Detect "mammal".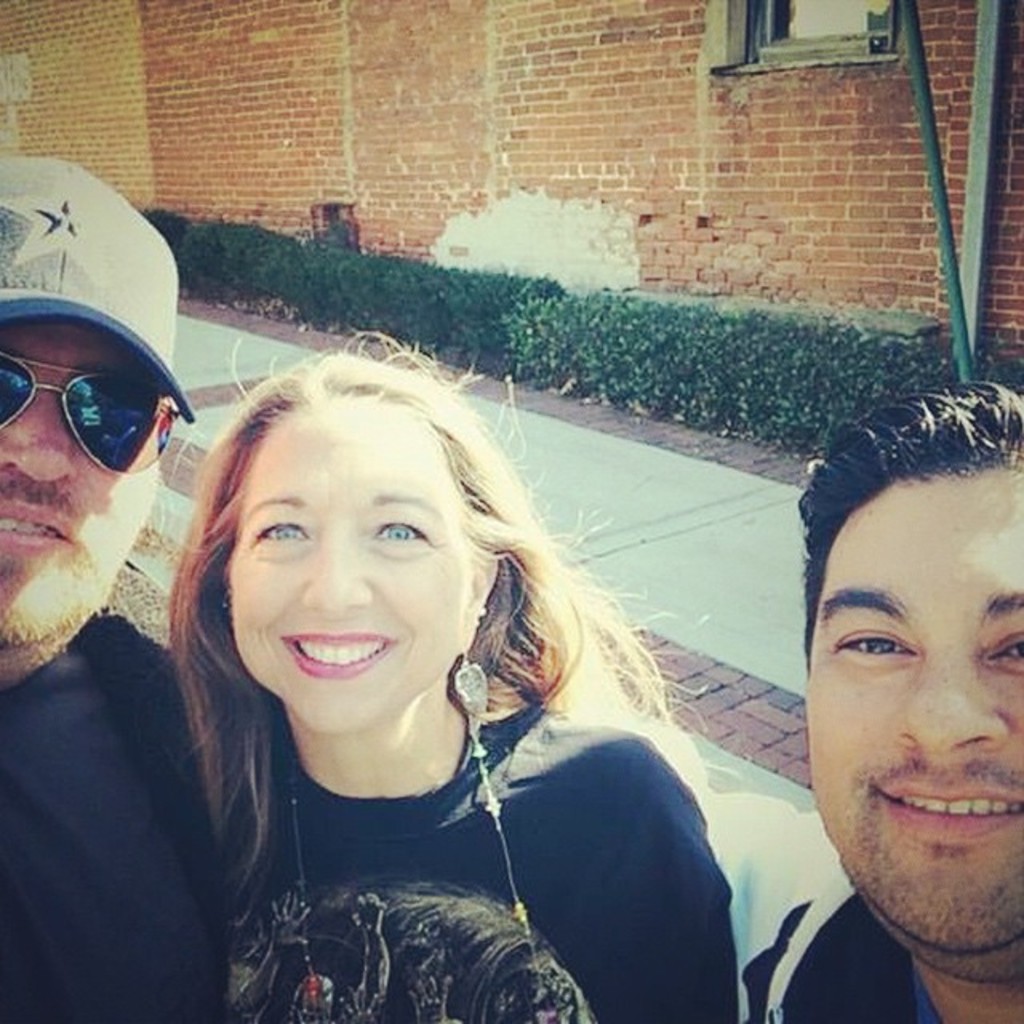
Detected at [715,387,1022,1022].
